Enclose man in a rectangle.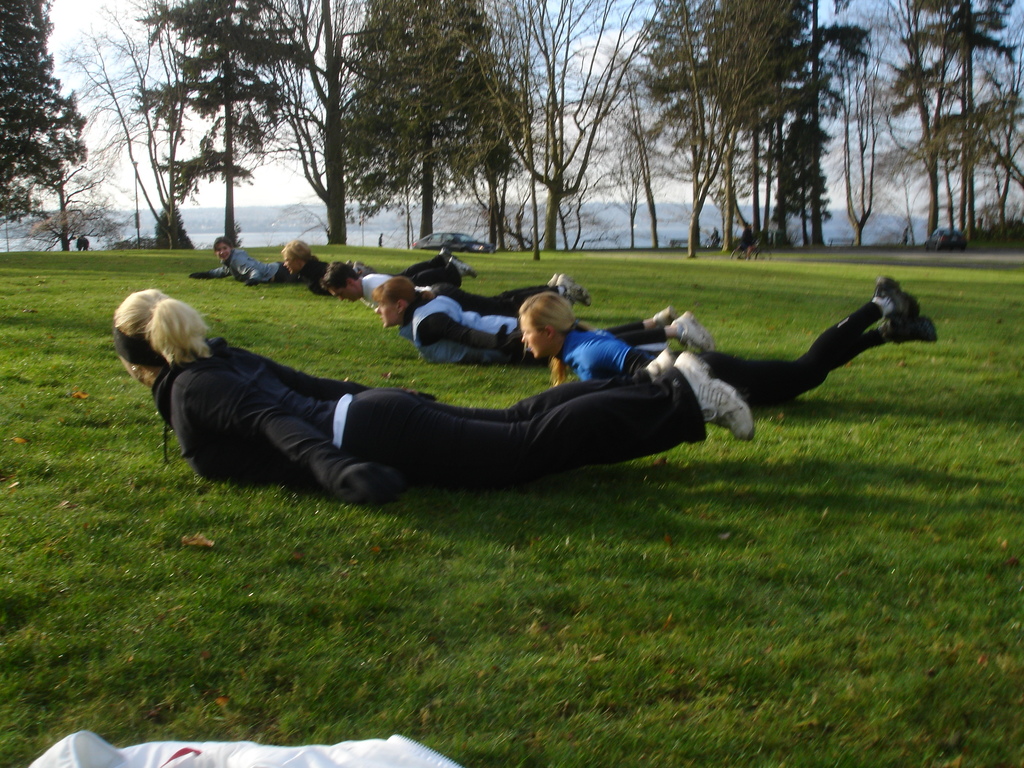
box=[320, 262, 593, 315].
